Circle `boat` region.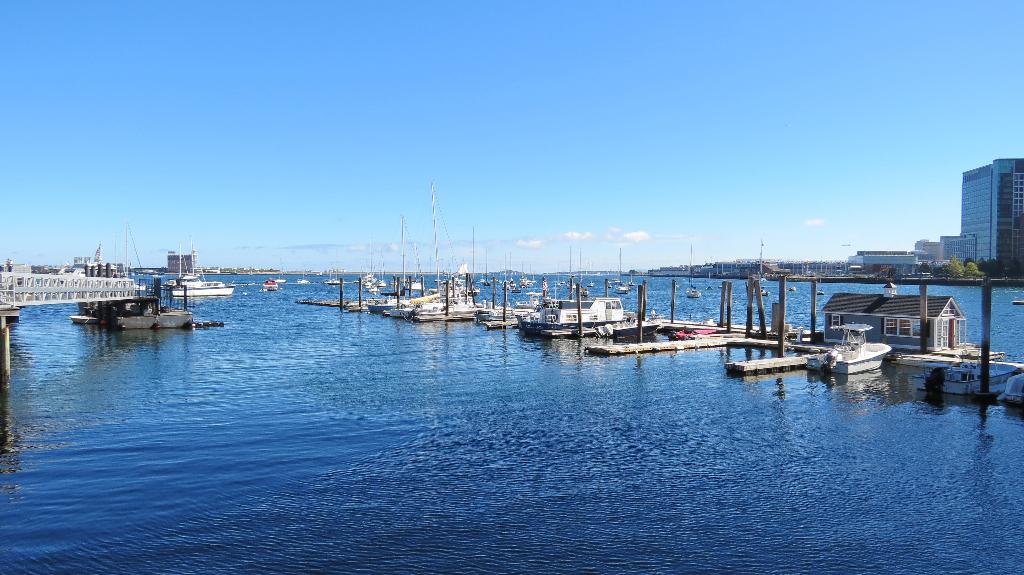
Region: {"left": 401, "top": 216, "right": 419, "bottom": 290}.
